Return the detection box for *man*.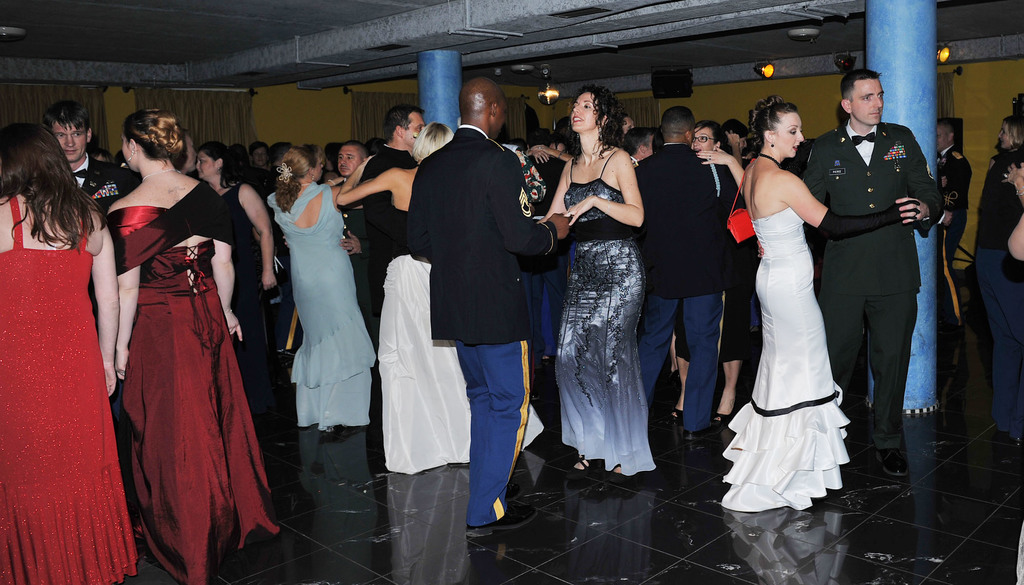
detection(527, 127, 568, 214).
